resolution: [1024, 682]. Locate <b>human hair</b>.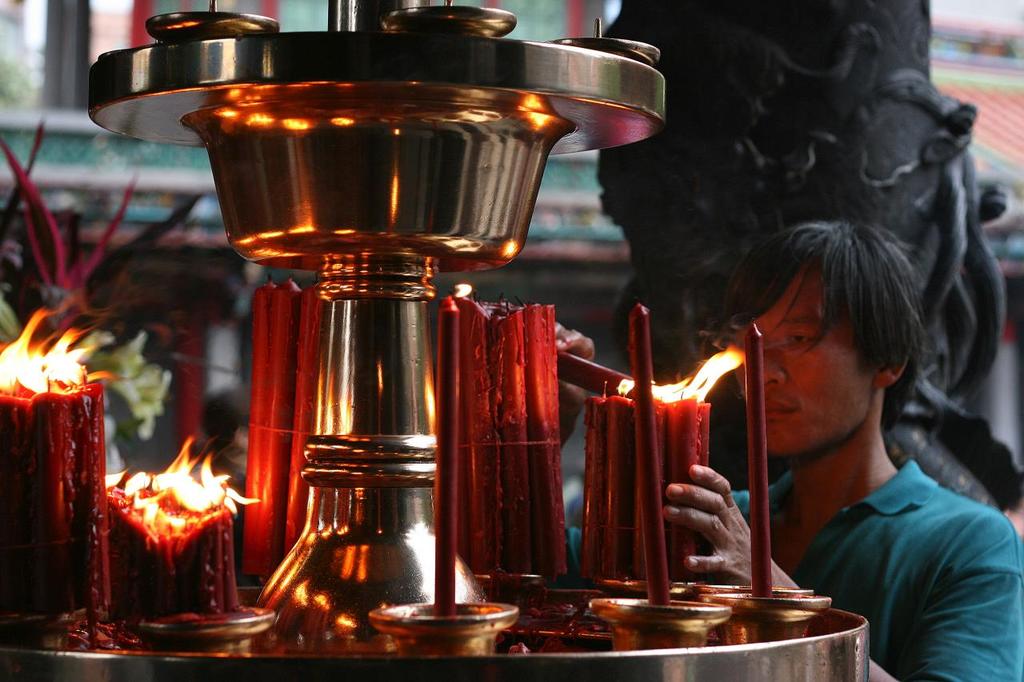
(left=734, top=203, right=928, bottom=441).
